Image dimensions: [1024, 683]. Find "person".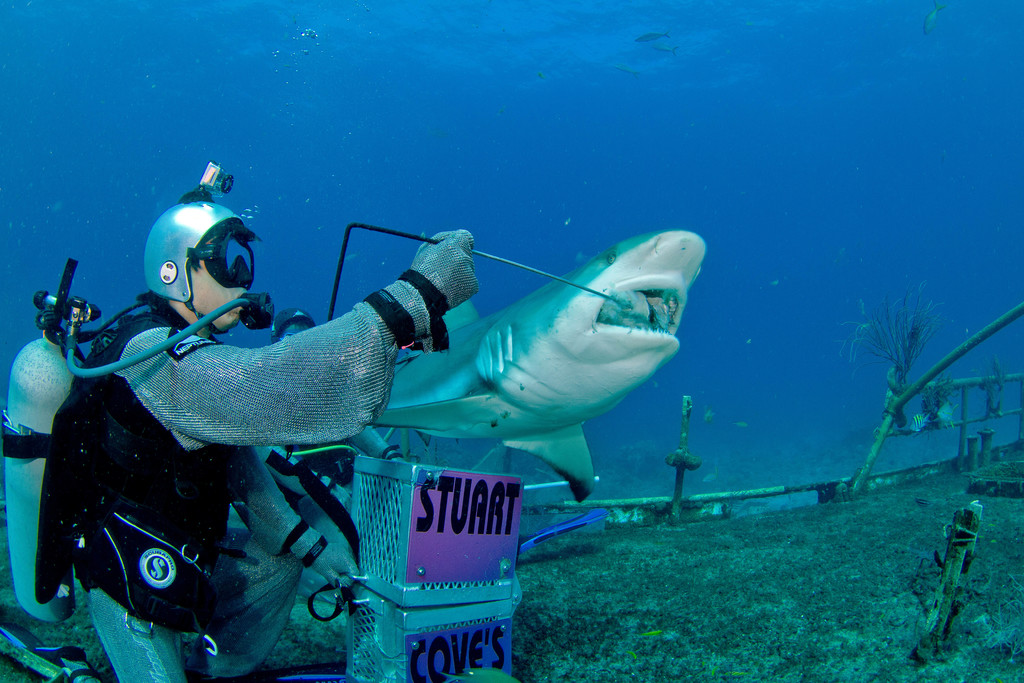
box(71, 199, 479, 682).
